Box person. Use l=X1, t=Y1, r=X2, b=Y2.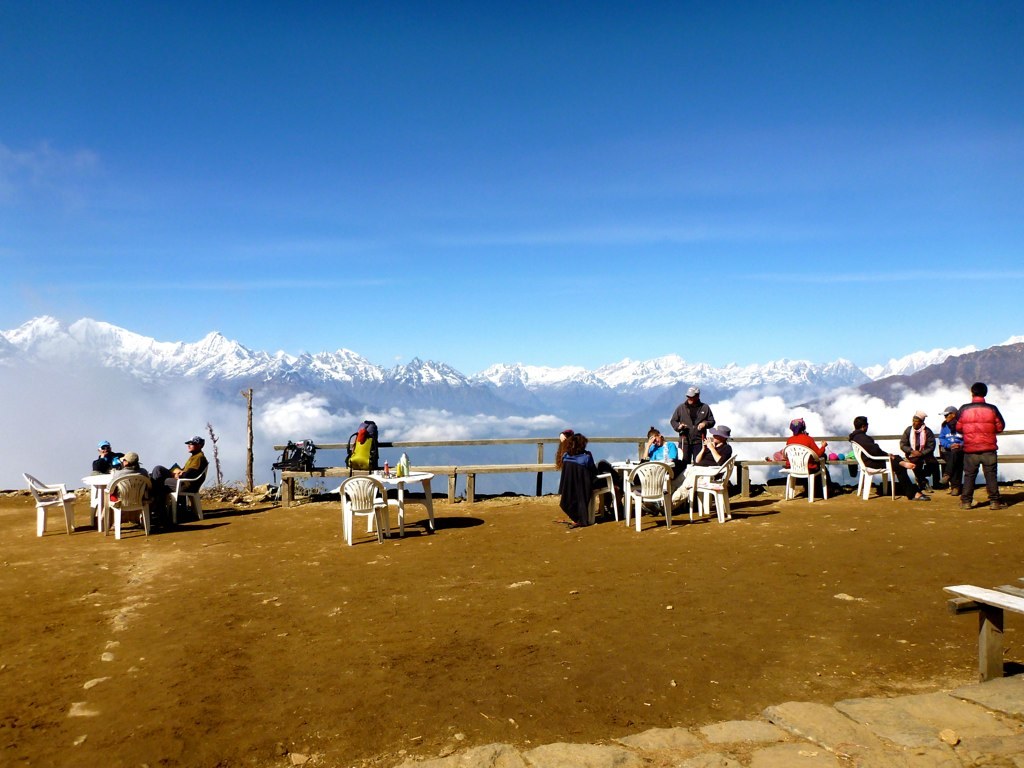
l=156, t=431, r=211, b=499.
